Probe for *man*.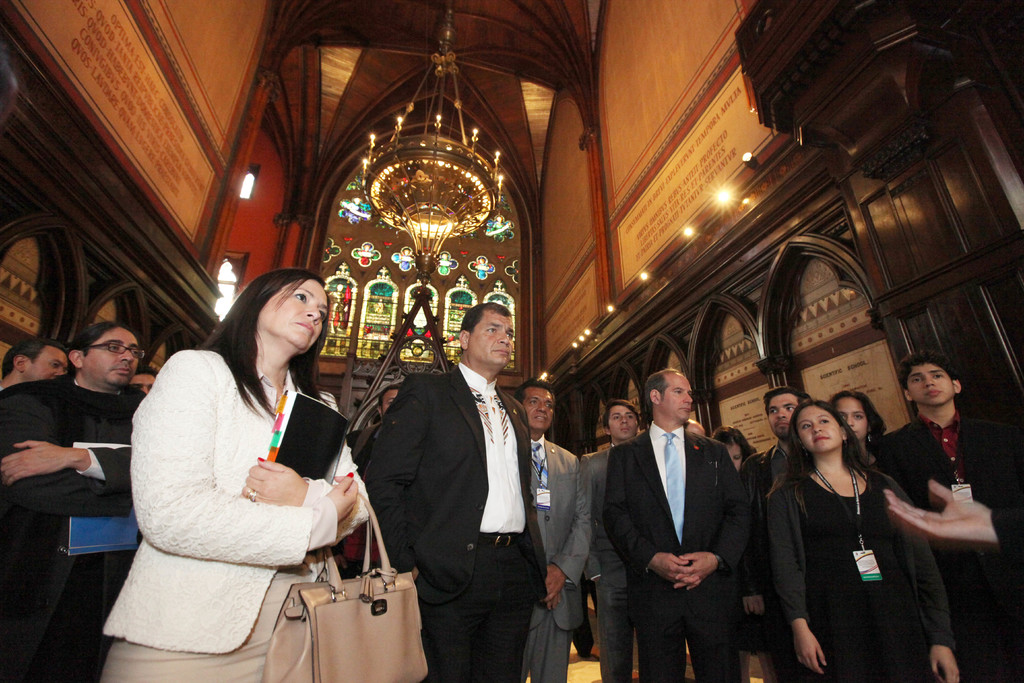
Probe result: 355, 292, 566, 672.
